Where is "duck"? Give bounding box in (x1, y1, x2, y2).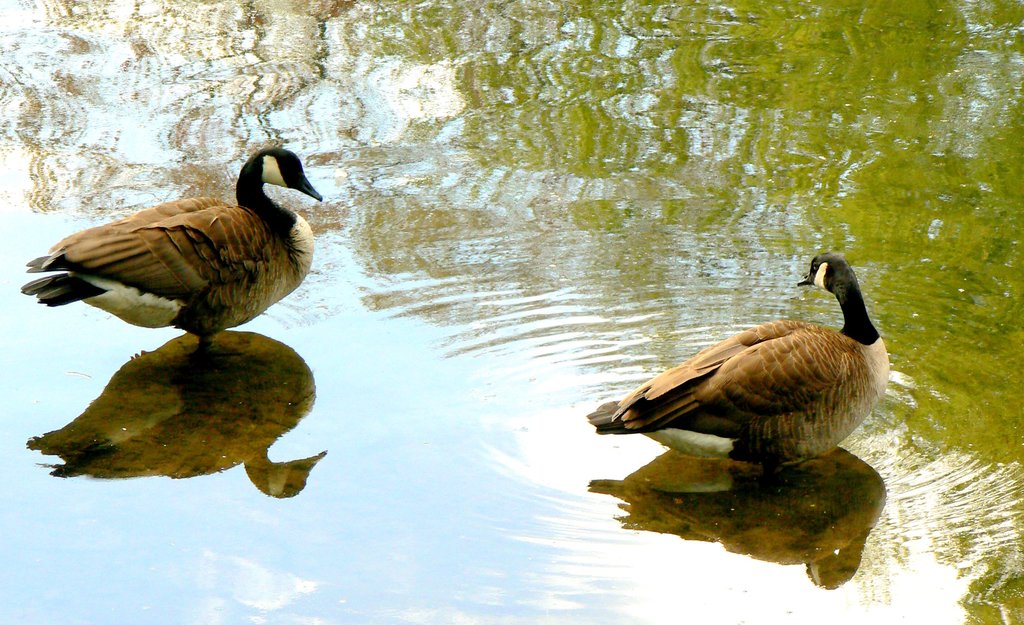
(21, 141, 324, 353).
